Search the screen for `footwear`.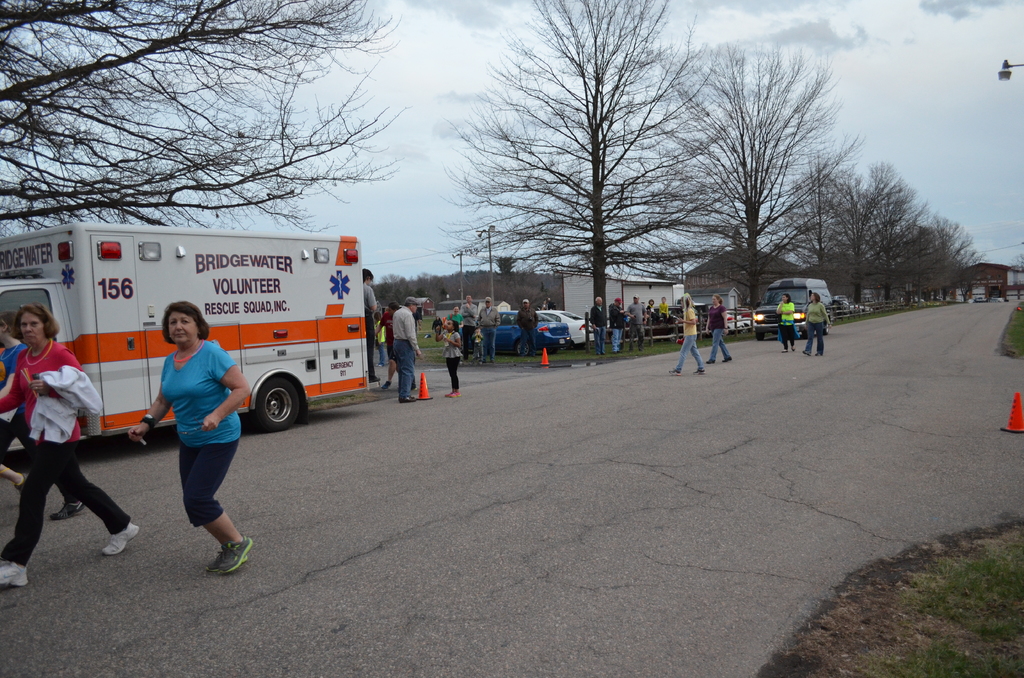
Found at <bbox>381, 378, 391, 390</bbox>.
